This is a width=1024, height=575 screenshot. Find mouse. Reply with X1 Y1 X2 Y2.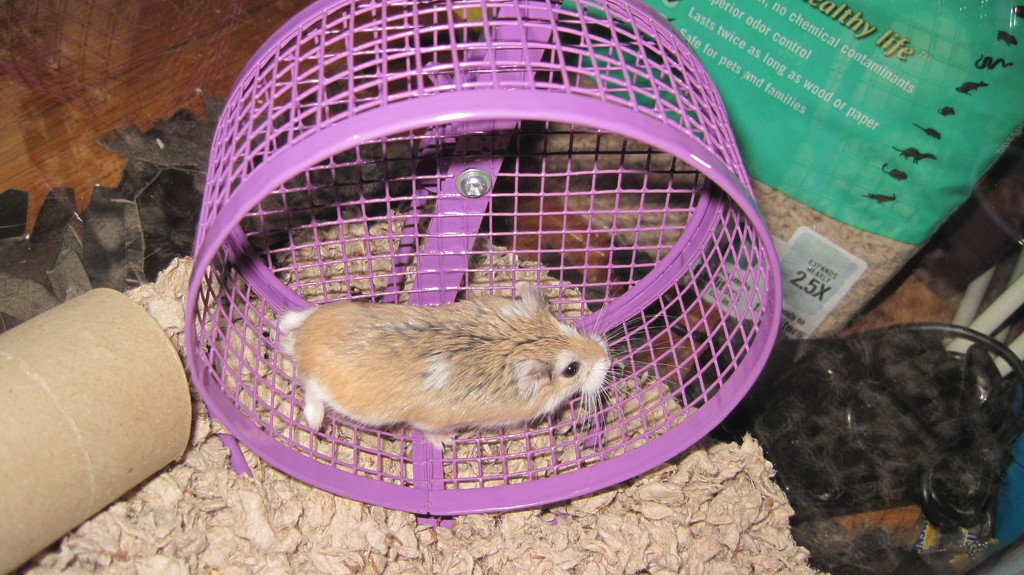
280 279 687 440.
